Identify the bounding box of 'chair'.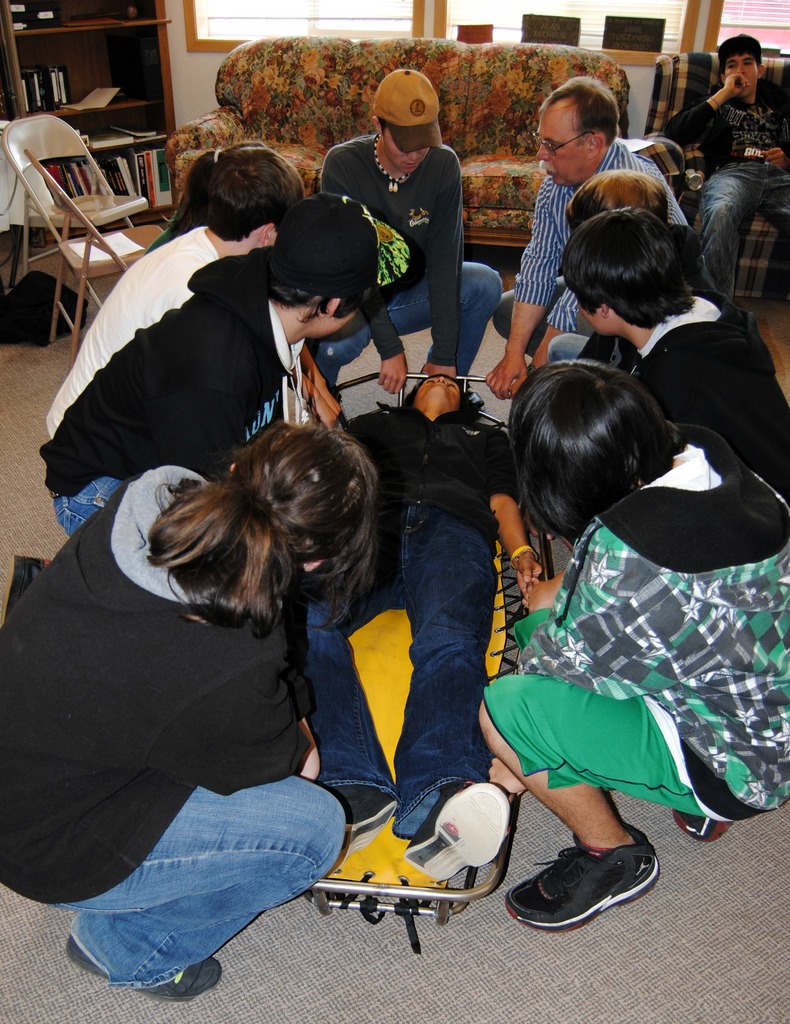
Rect(648, 50, 789, 317).
